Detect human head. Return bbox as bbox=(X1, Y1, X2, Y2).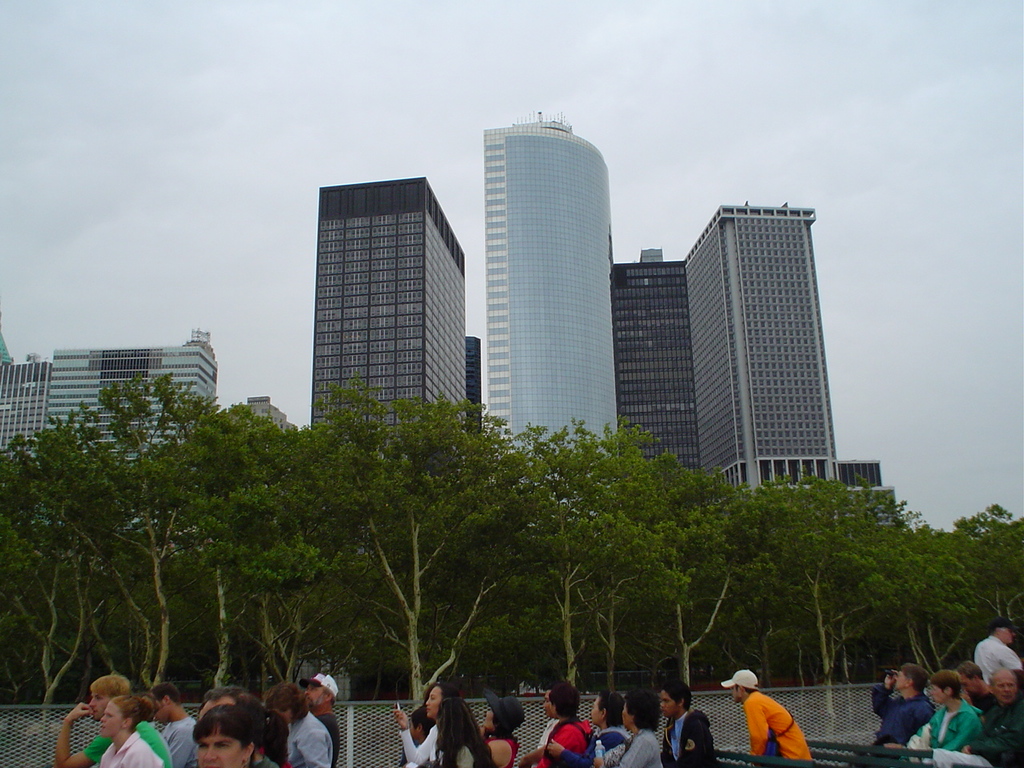
bbox=(618, 688, 660, 730).
